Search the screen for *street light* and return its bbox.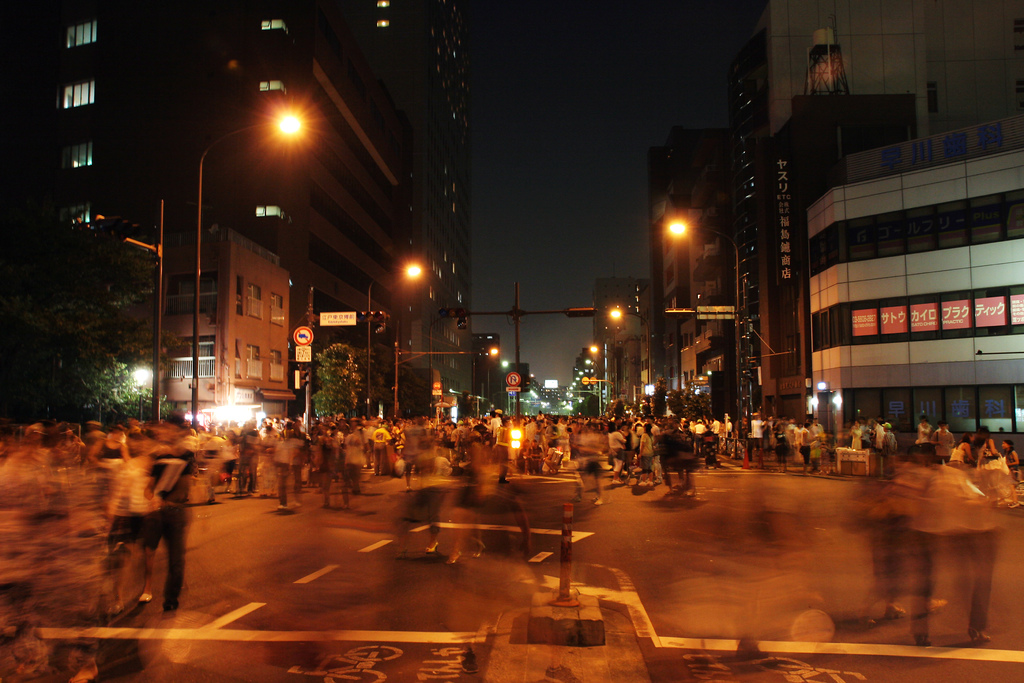
Found: bbox=(569, 375, 576, 386).
